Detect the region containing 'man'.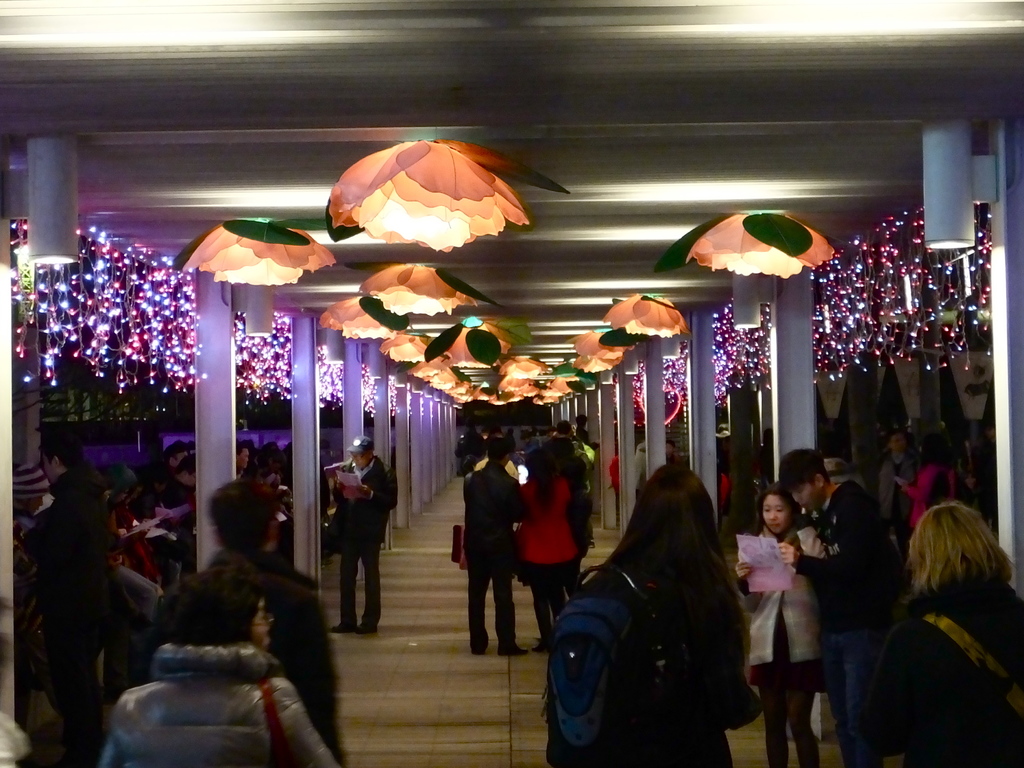
pyautogui.locateOnScreen(459, 432, 536, 670).
